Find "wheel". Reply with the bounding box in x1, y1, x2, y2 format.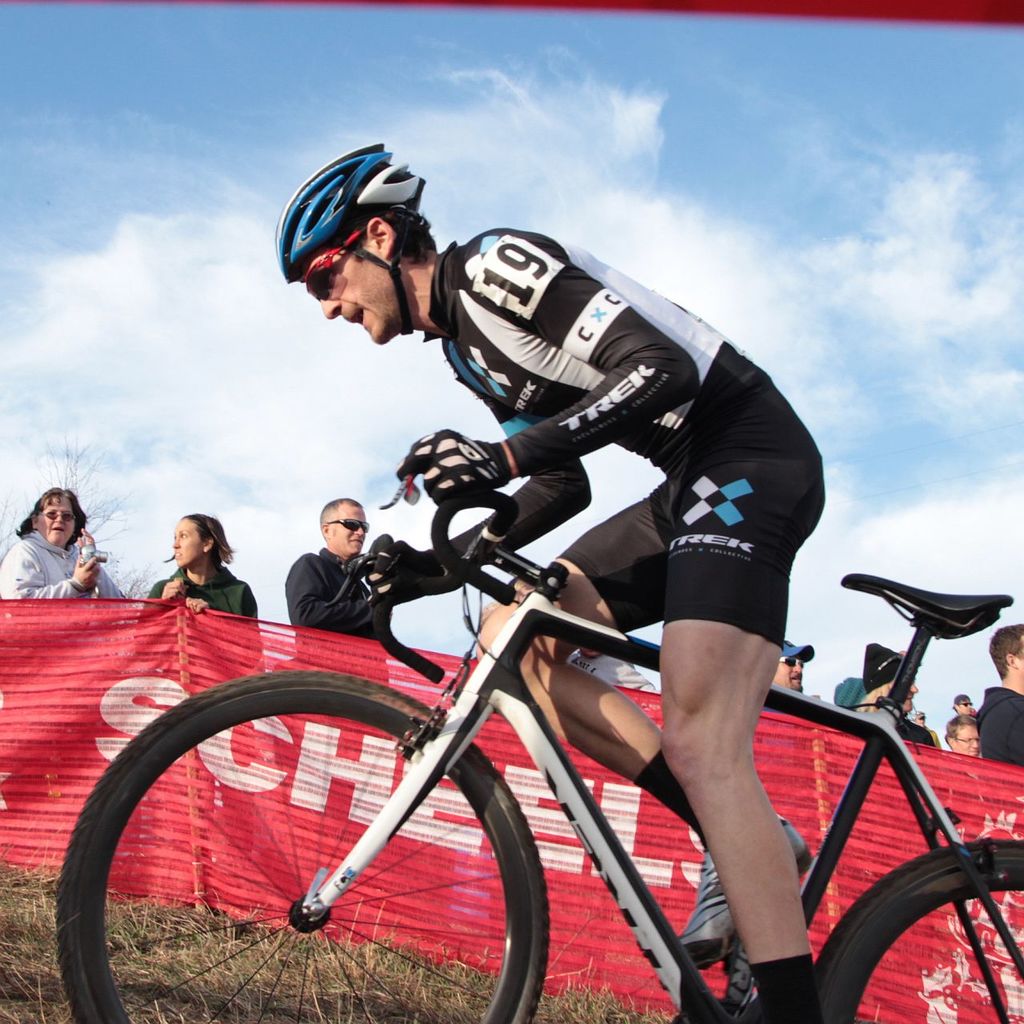
63, 698, 548, 997.
